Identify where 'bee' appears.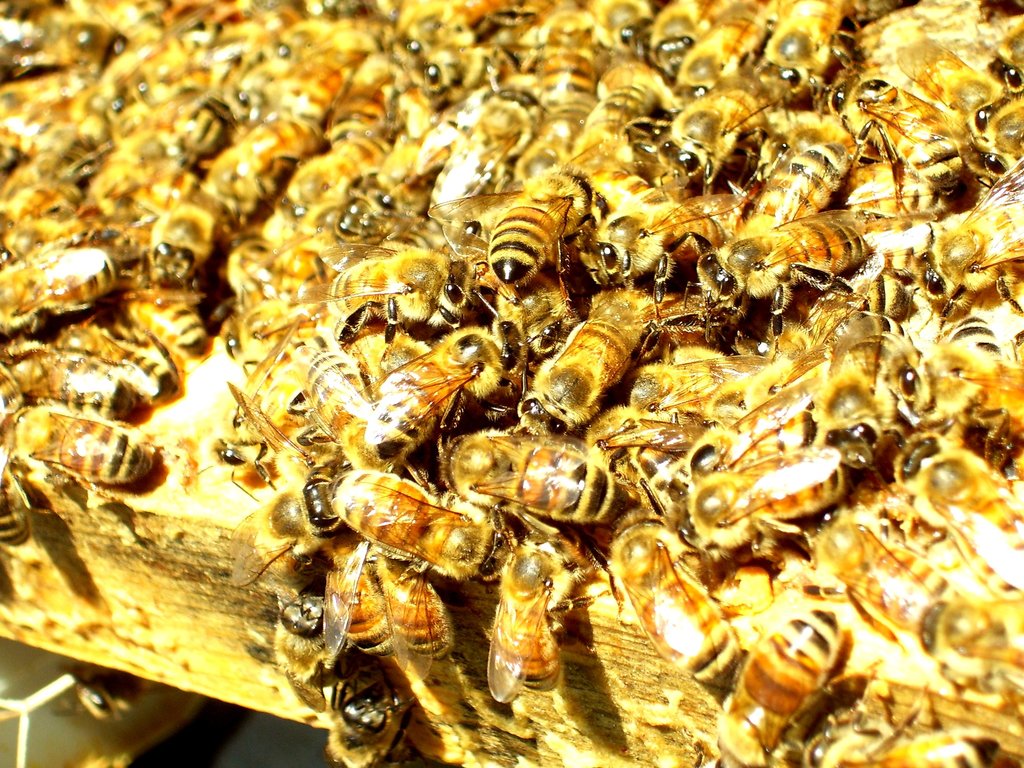
Appears at (602,503,736,696).
